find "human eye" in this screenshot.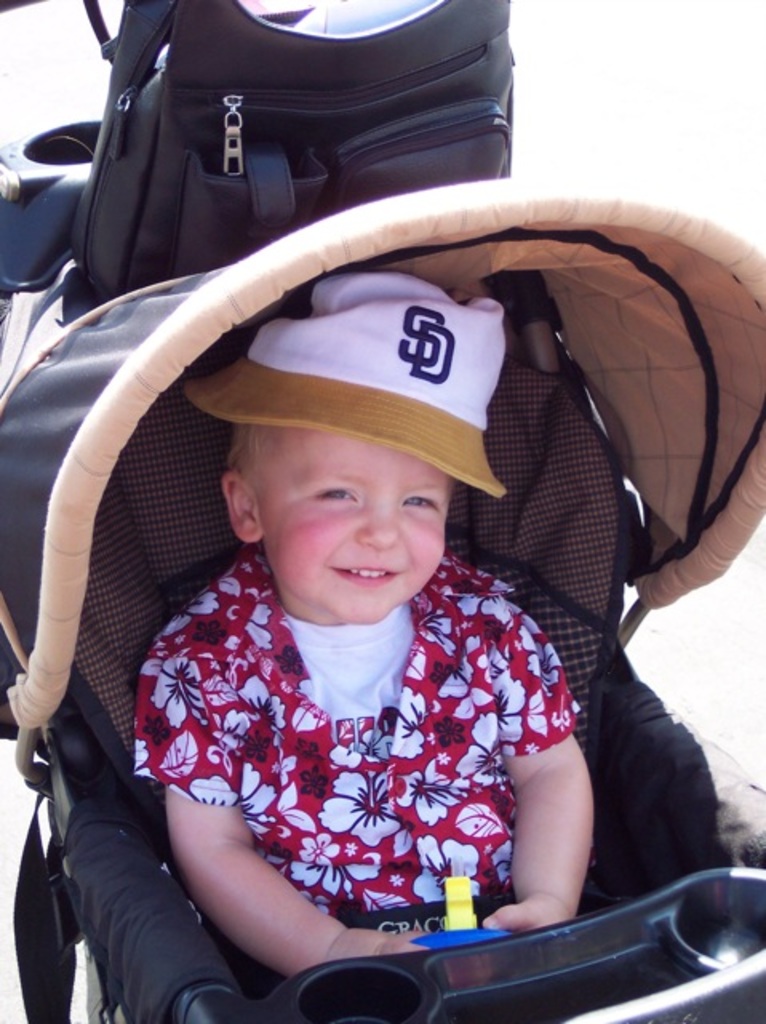
The bounding box for "human eye" is Rect(400, 482, 440, 520).
